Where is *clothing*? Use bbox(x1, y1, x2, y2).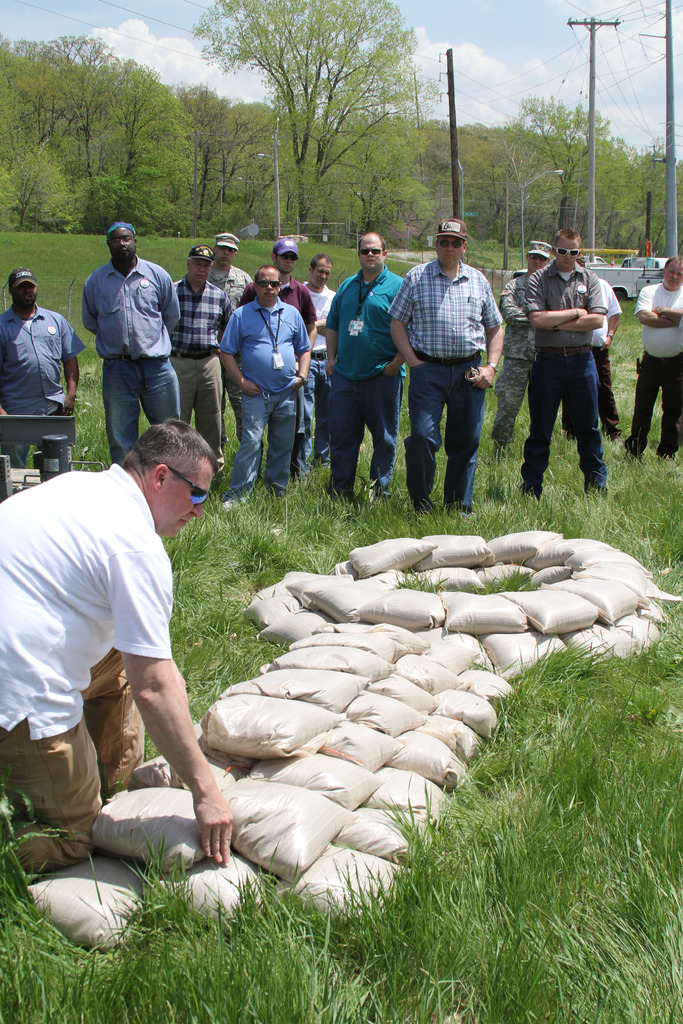
bbox(76, 257, 181, 463).
